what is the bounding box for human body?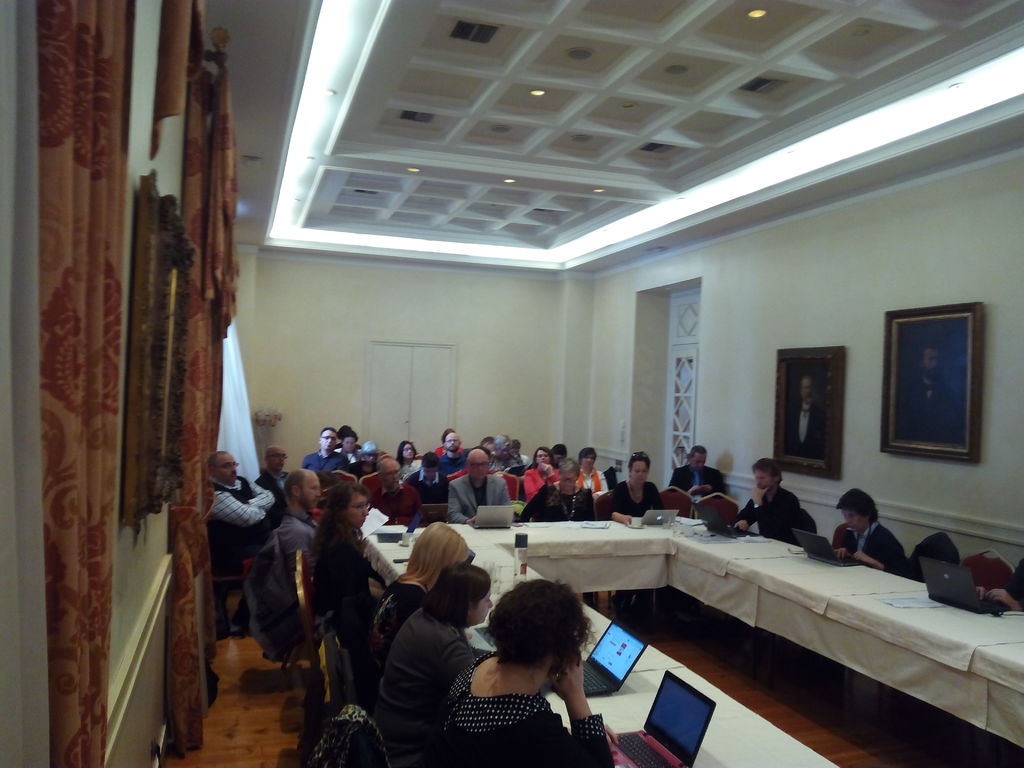
(831,484,908,580).
